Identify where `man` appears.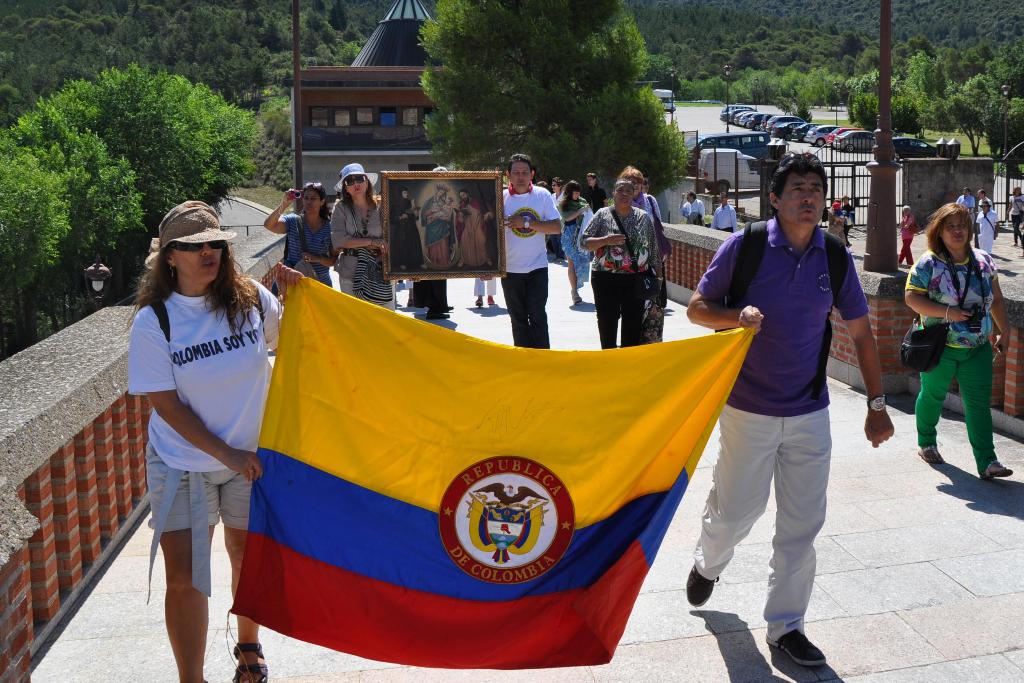
Appears at BBox(501, 157, 565, 346).
